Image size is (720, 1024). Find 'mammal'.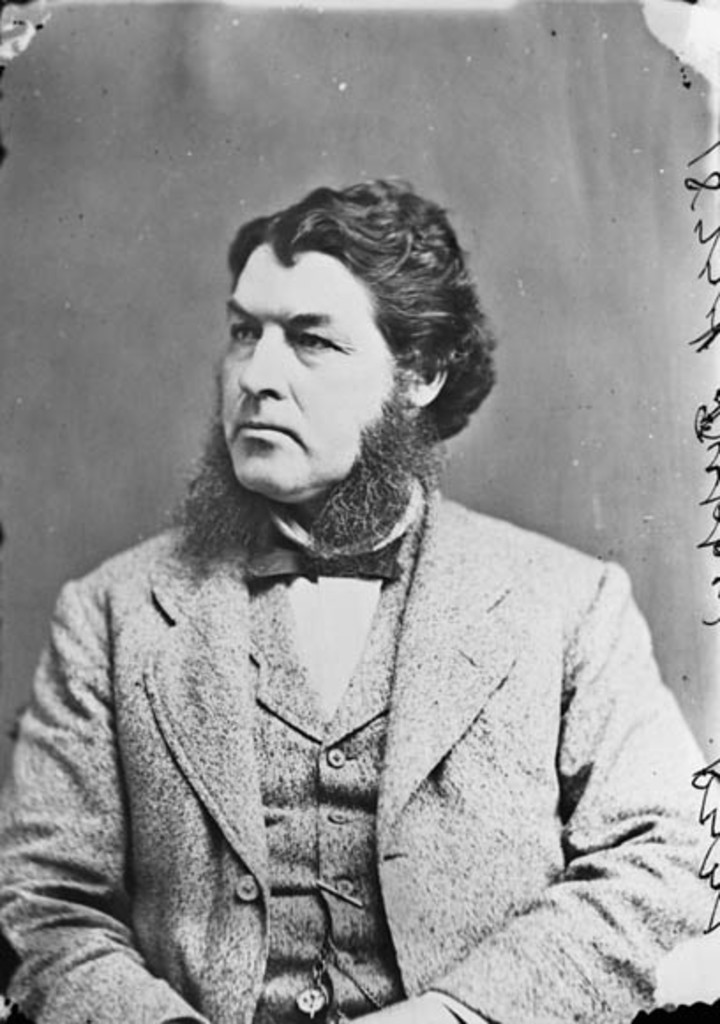
x1=0, y1=200, x2=694, y2=1013.
